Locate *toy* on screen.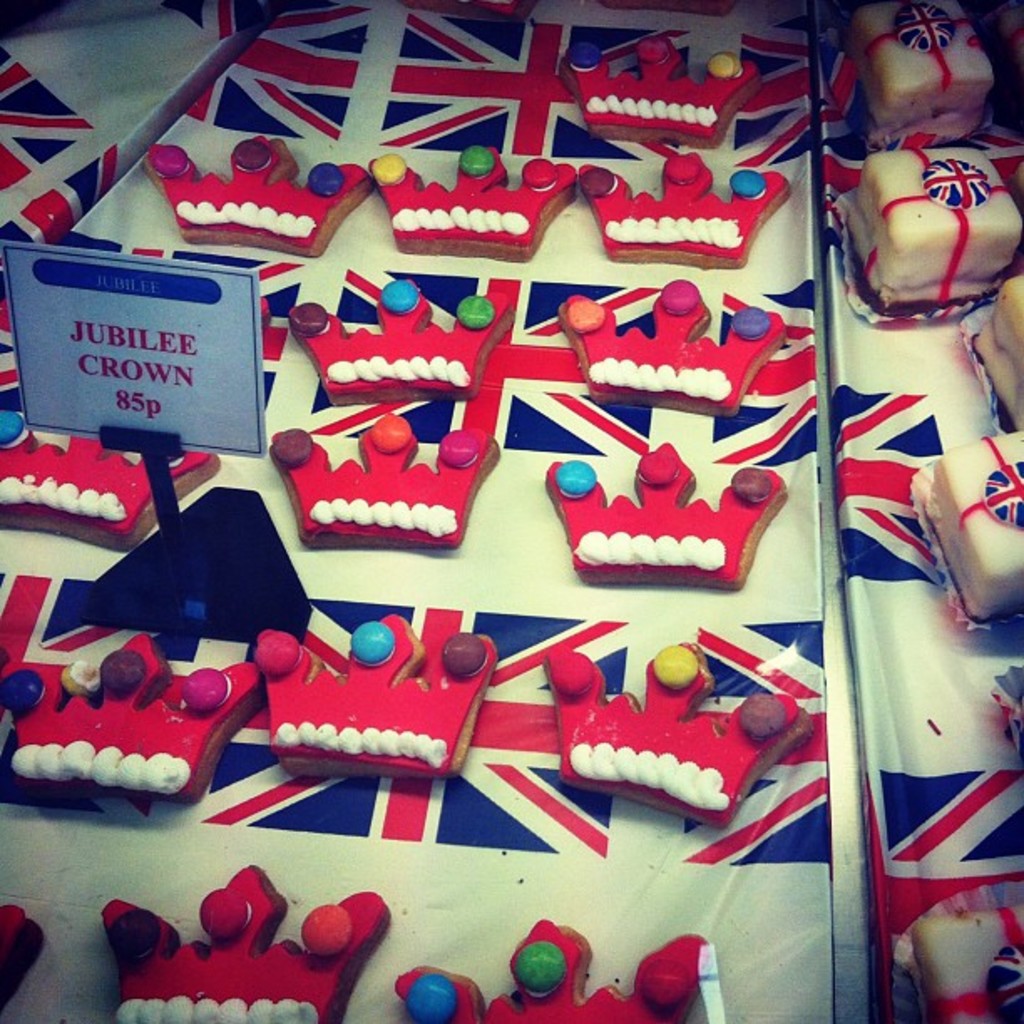
On screen at bbox(393, 917, 708, 1022).
